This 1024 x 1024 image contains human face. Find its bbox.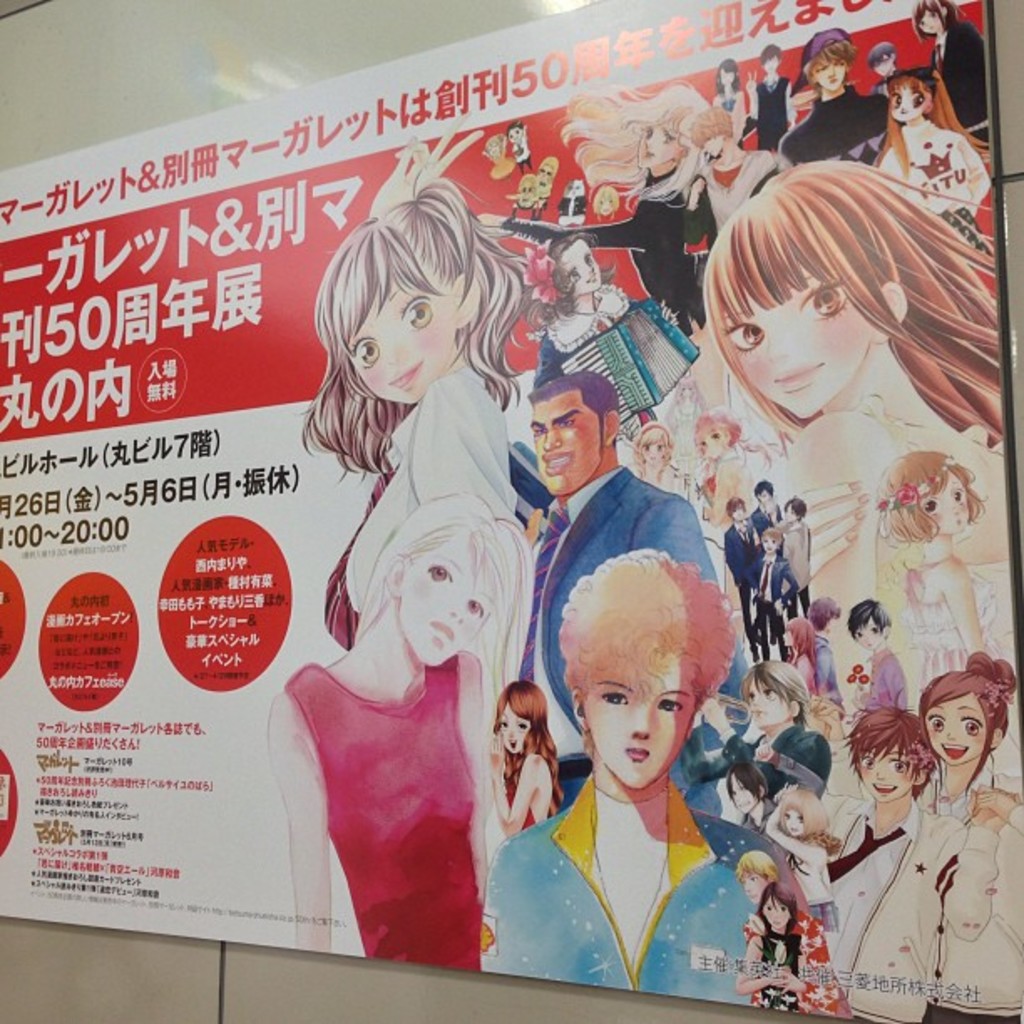
crop(743, 875, 763, 910).
